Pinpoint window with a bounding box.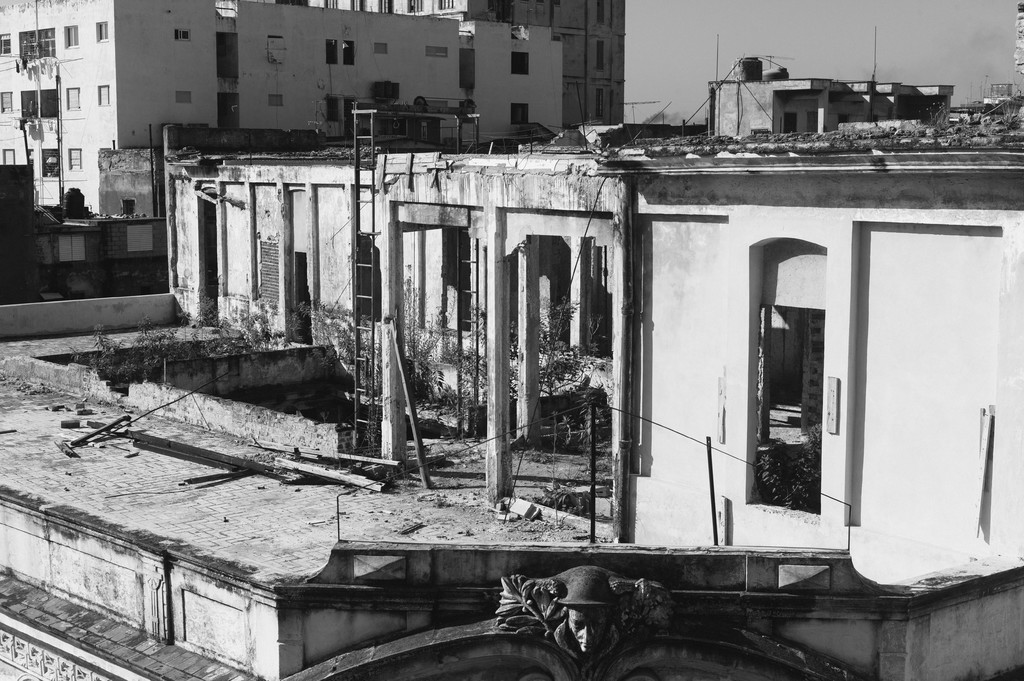
bbox=(352, 0, 366, 13).
